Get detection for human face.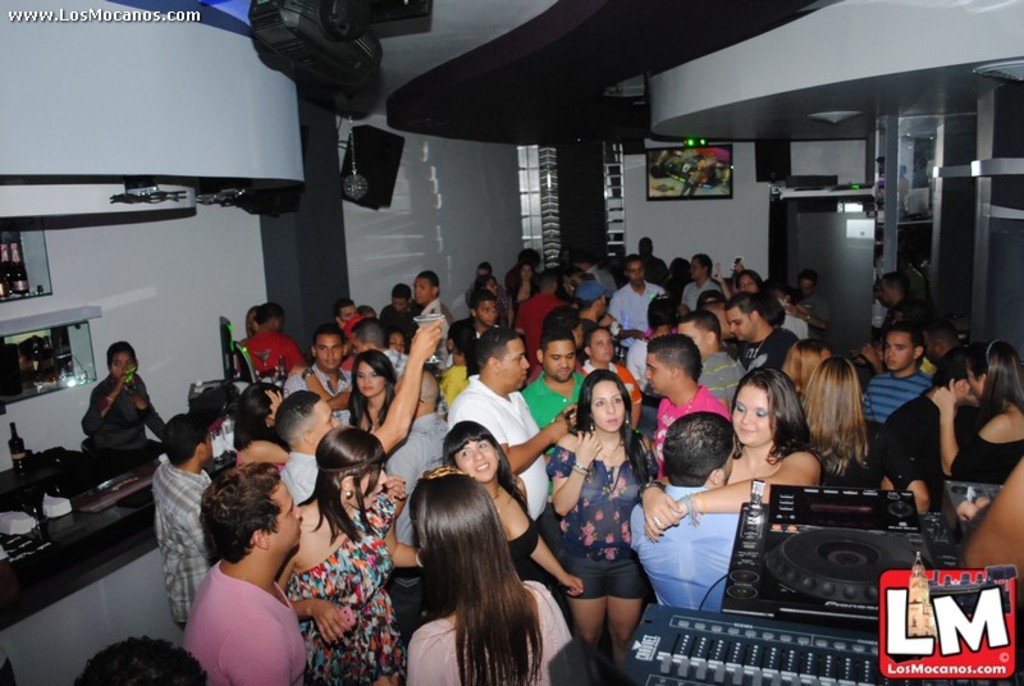
Detection: bbox=(588, 325, 616, 369).
